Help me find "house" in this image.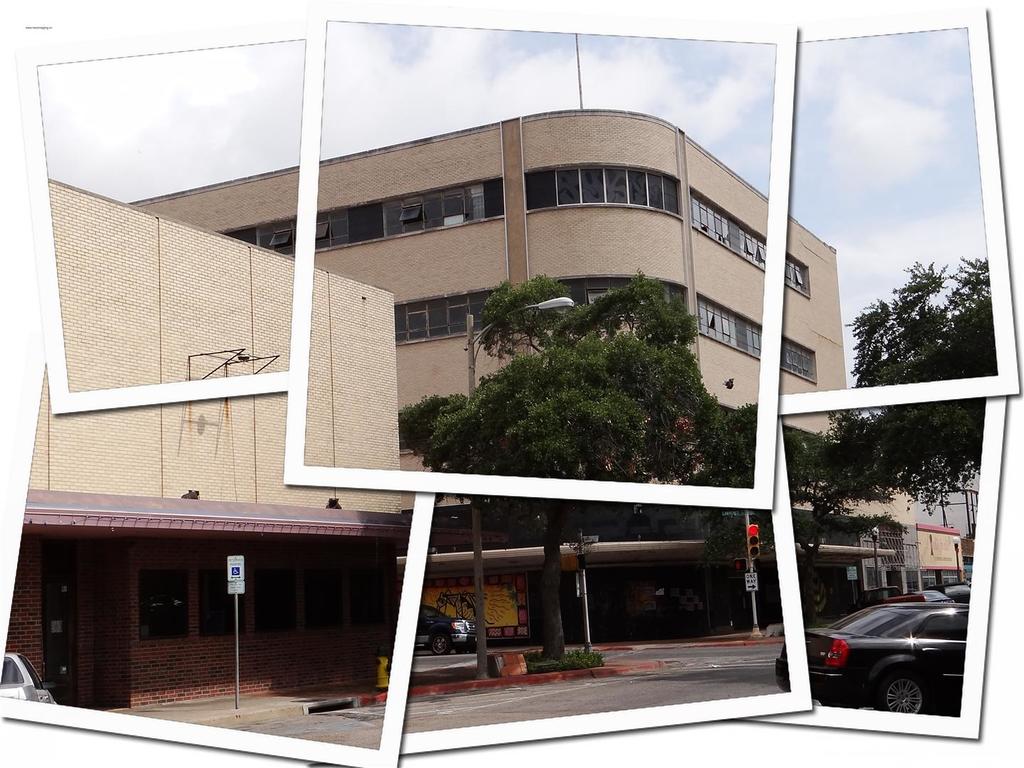
Found it: bbox=[0, 178, 424, 713].
